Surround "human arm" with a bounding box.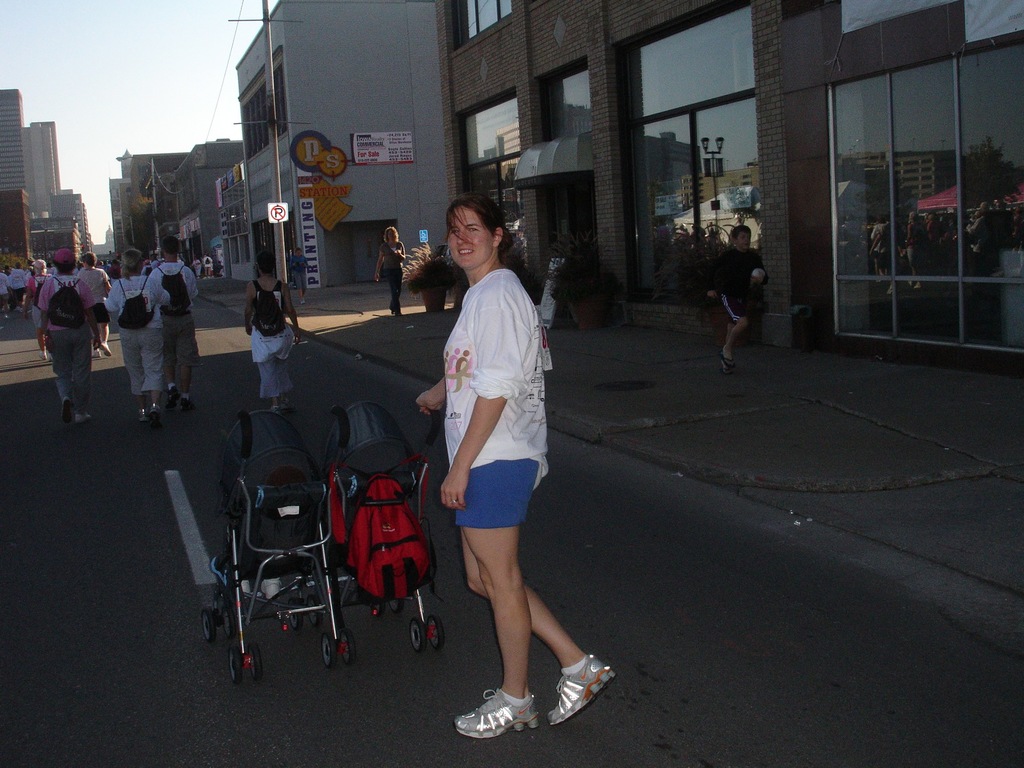
284,289,301,342.
